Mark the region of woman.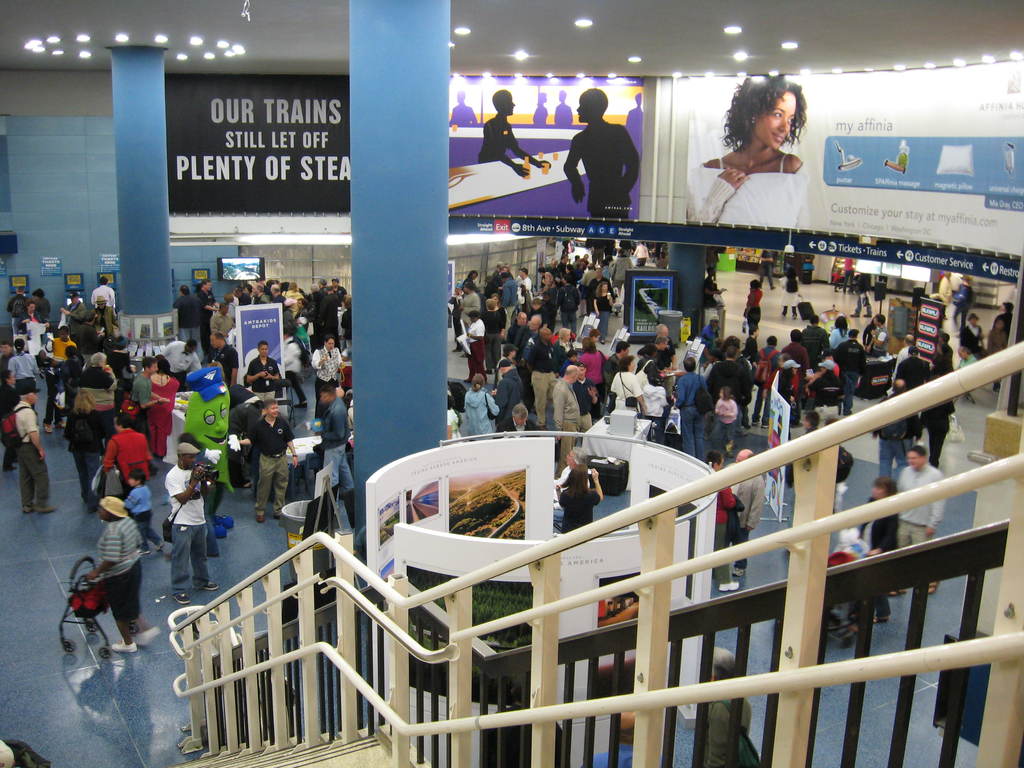
Region: 60, 388, 104, 513.
